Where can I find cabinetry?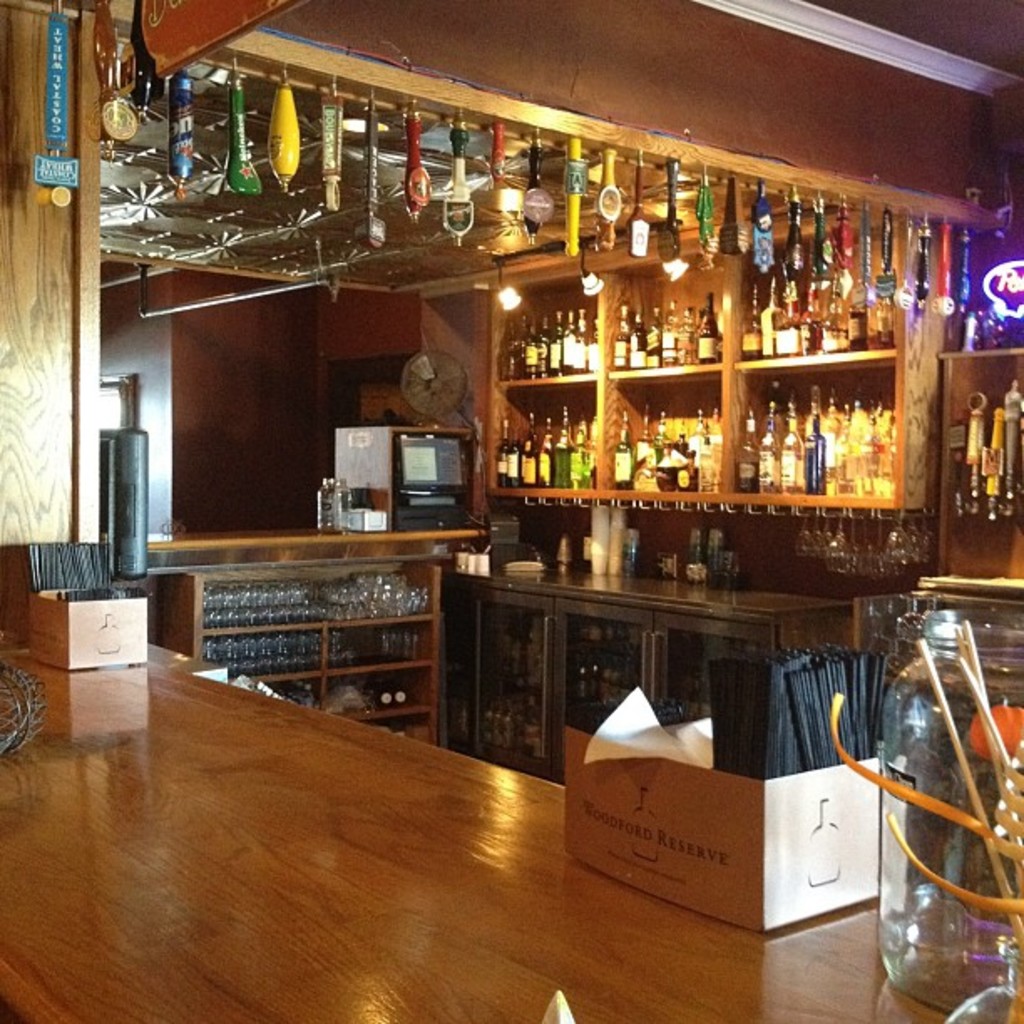
You can find it at {"left": 447, "top": 562, "right": 865, "bottom": 785}.
